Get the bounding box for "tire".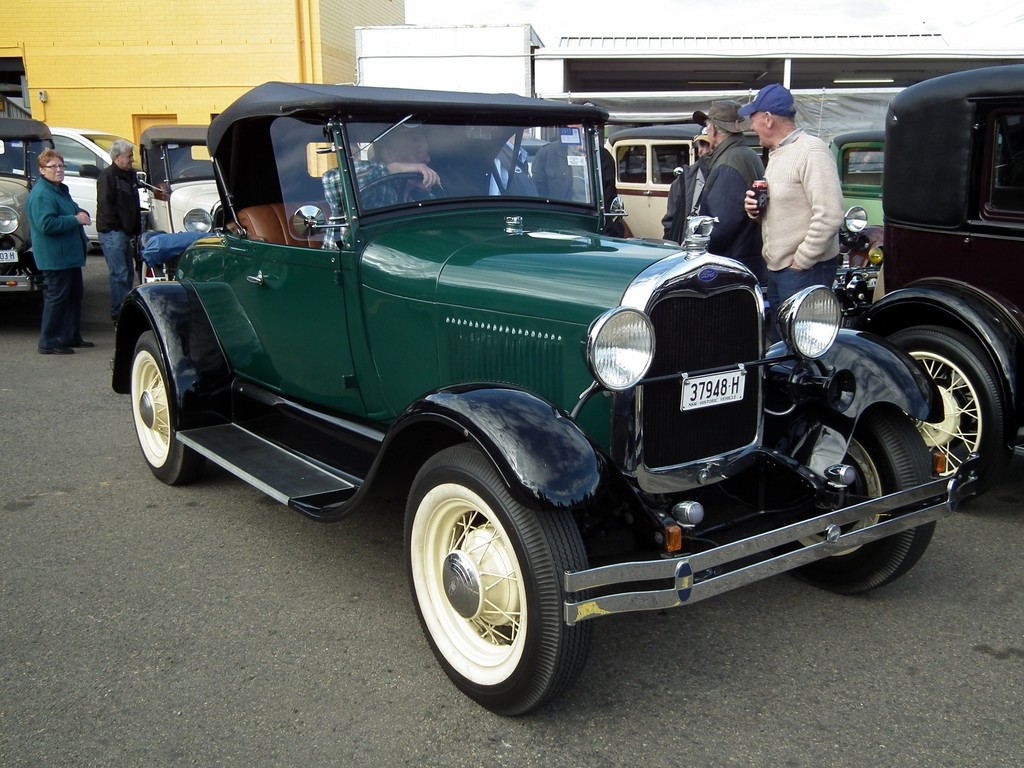
detection(766, 400, 946, 596).
